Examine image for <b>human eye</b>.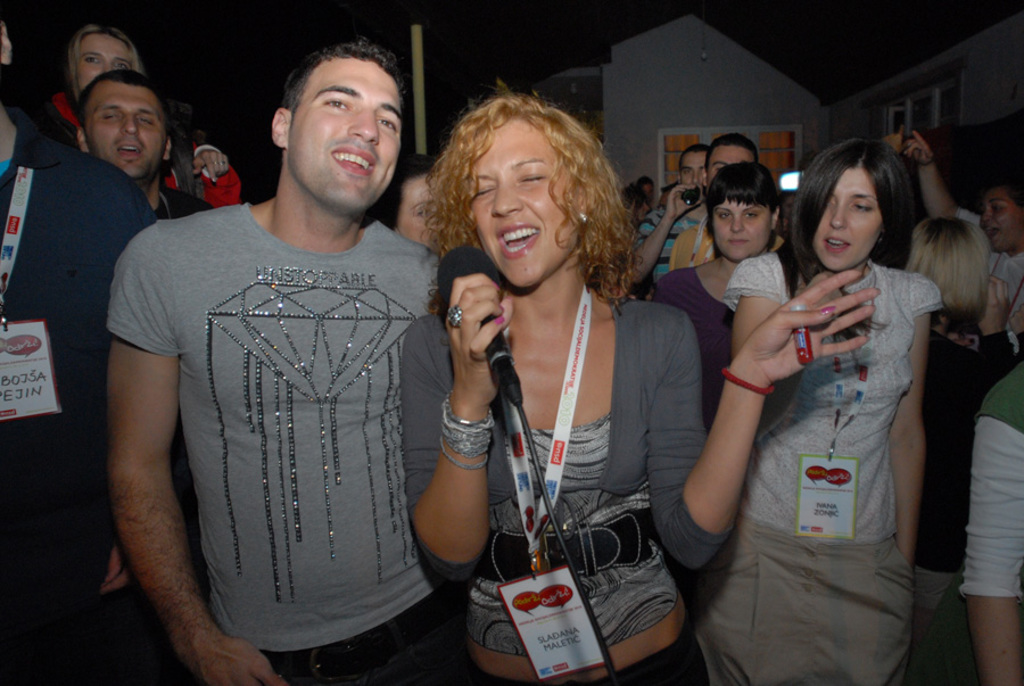
Examination result: rect(323, 96, 356, 116).
